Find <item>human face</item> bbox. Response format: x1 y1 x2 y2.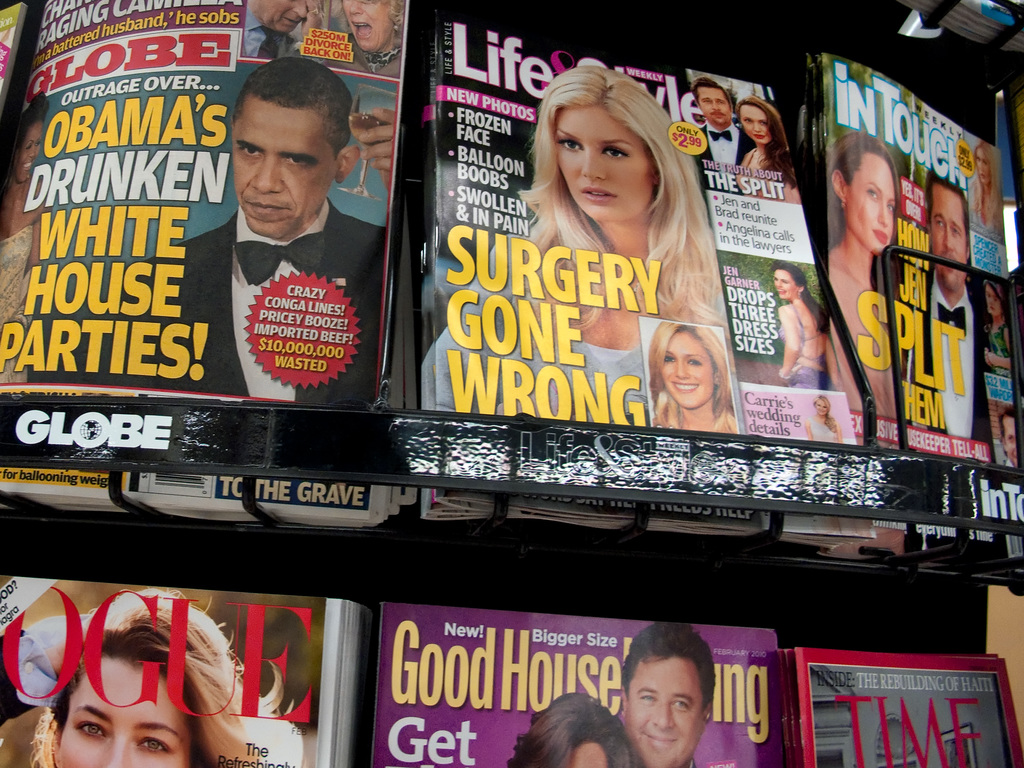
340 0 390 54.
